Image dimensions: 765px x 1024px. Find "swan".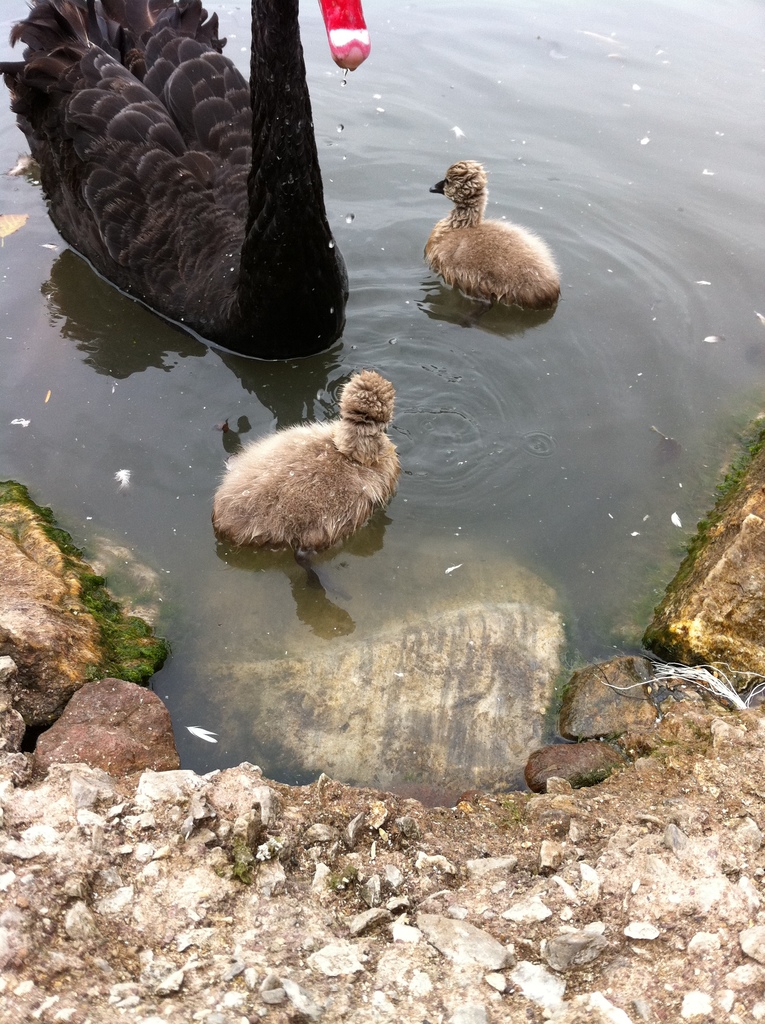
bbox=[1, 1, 366, 353].
